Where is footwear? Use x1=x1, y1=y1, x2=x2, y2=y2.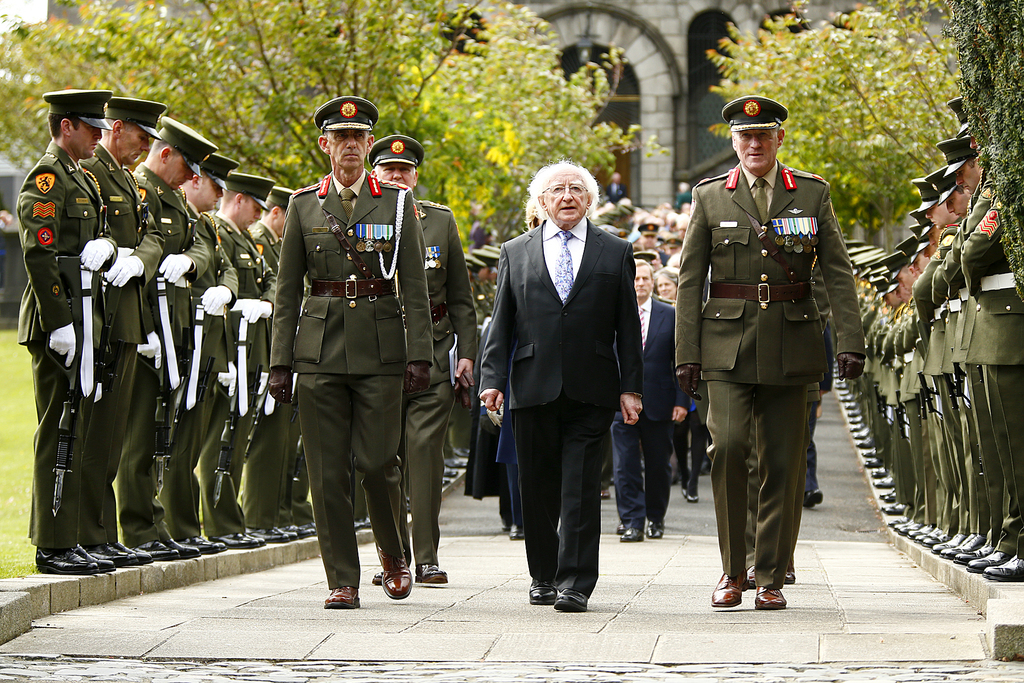
x1=861, y1=448, x2=876, y2=458.
